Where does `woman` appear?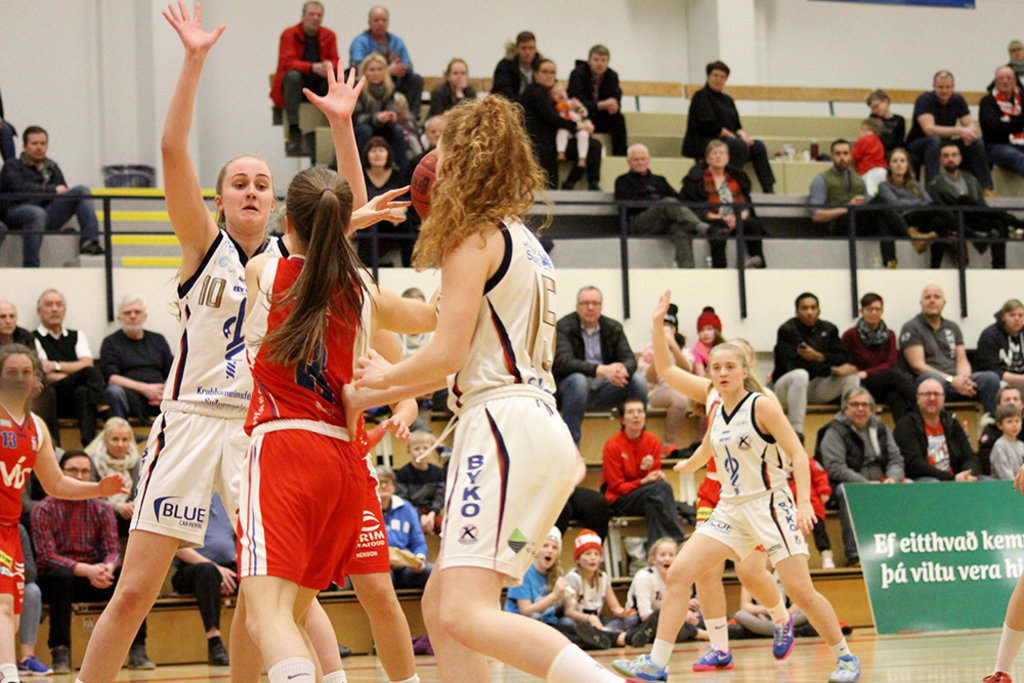
Appears at l=346, t=57, r=419, b=156.
